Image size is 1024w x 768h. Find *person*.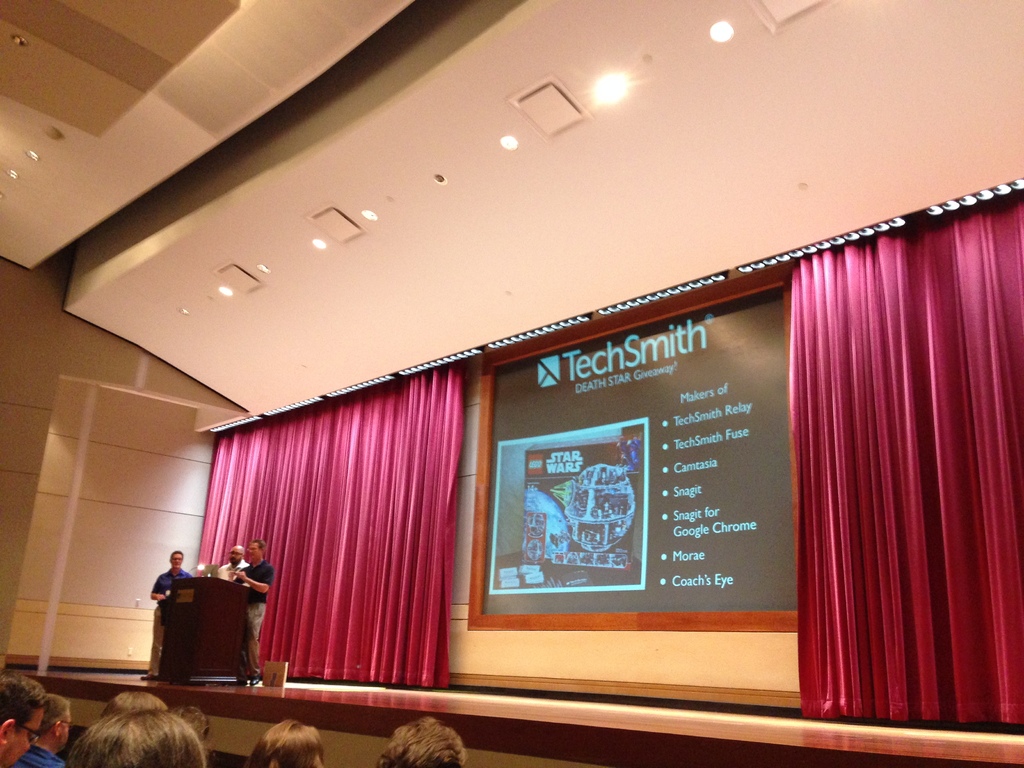
376:717:468:767.
